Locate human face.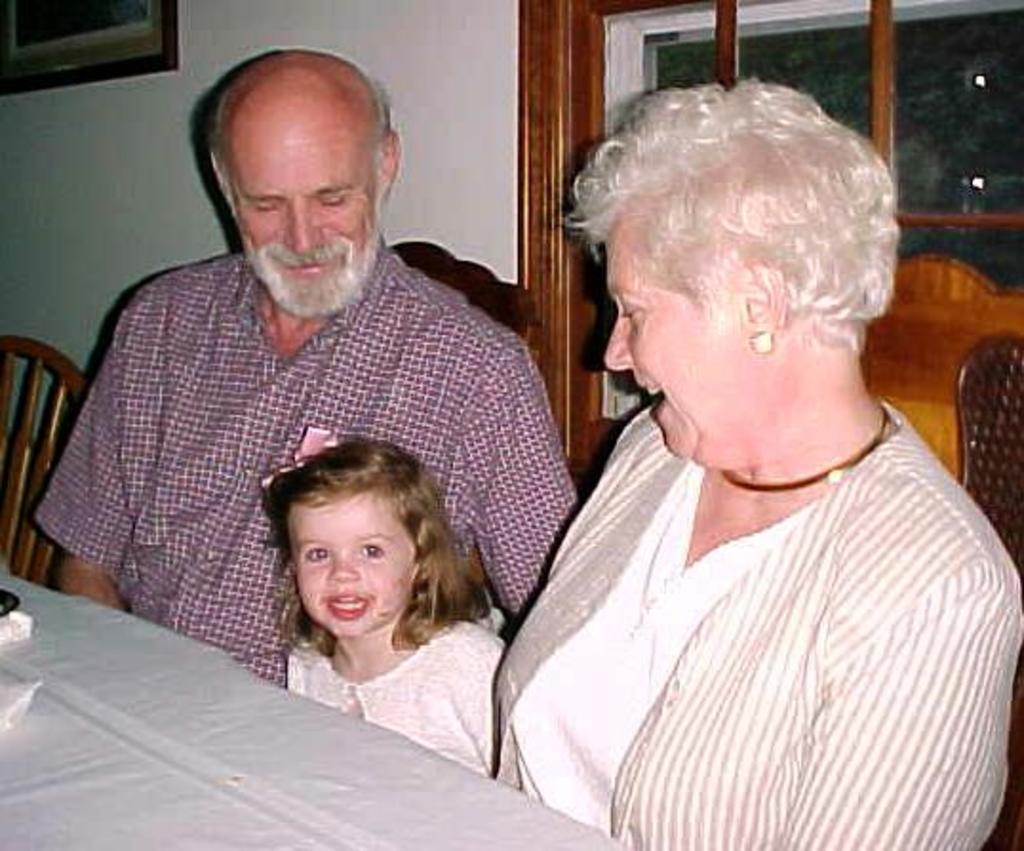
Bounding box: 226/93/379/320.
